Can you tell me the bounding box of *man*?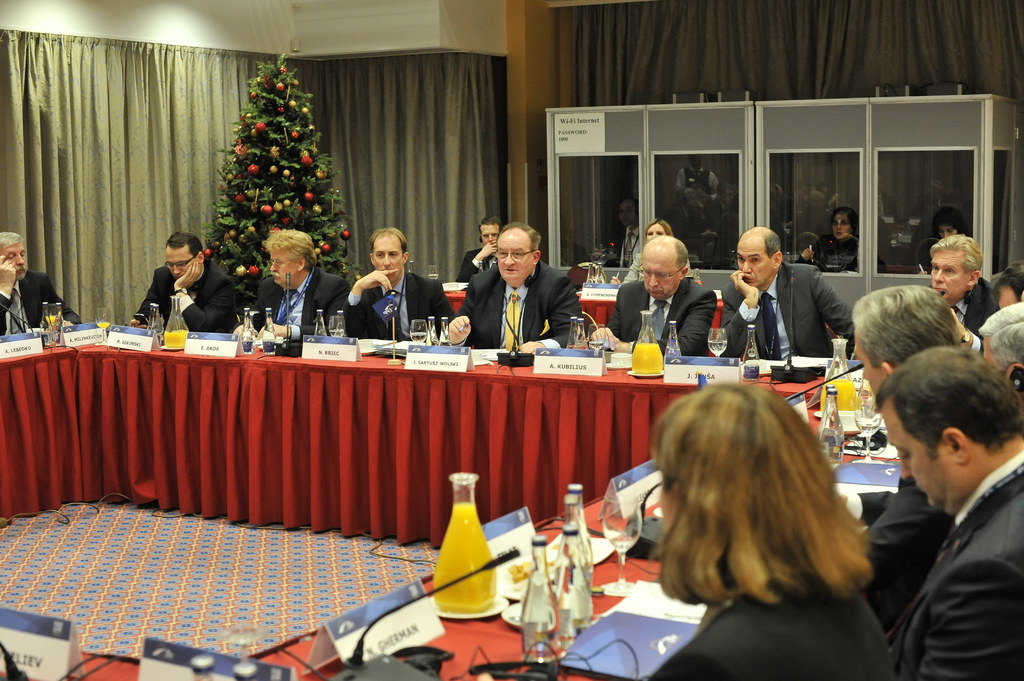
(x1=0, y1=227, x2=81, y2=337).
